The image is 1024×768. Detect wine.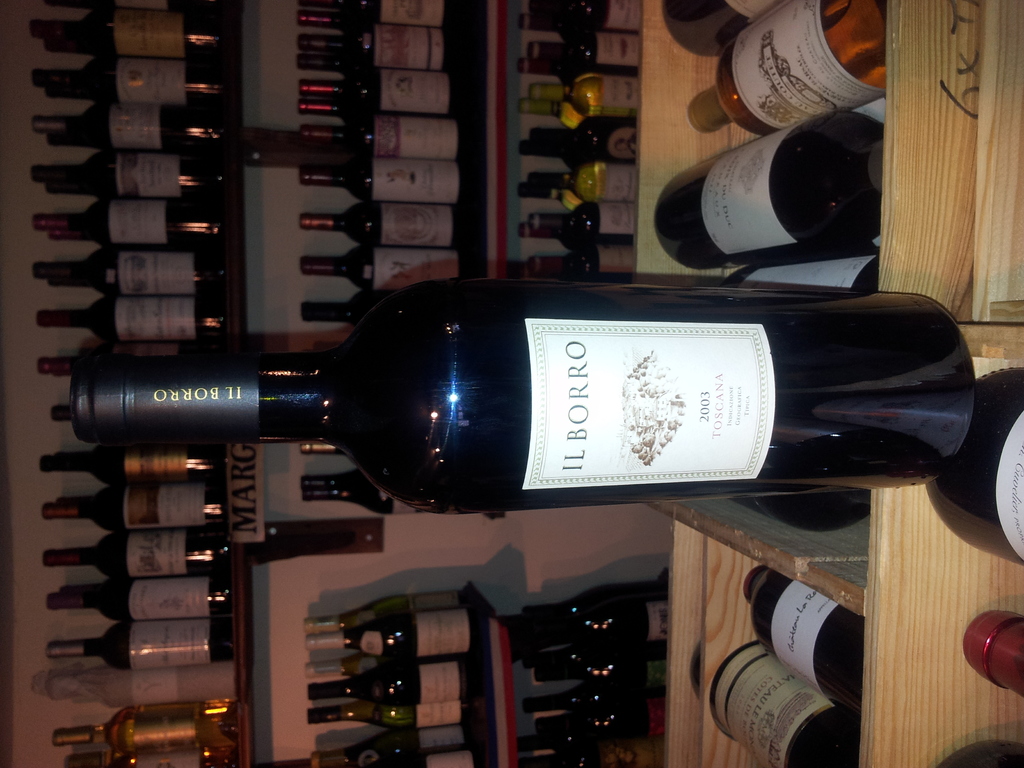
Detection: {"left": 961, "top": 607, "right": 1023, "bottom": 698}.
